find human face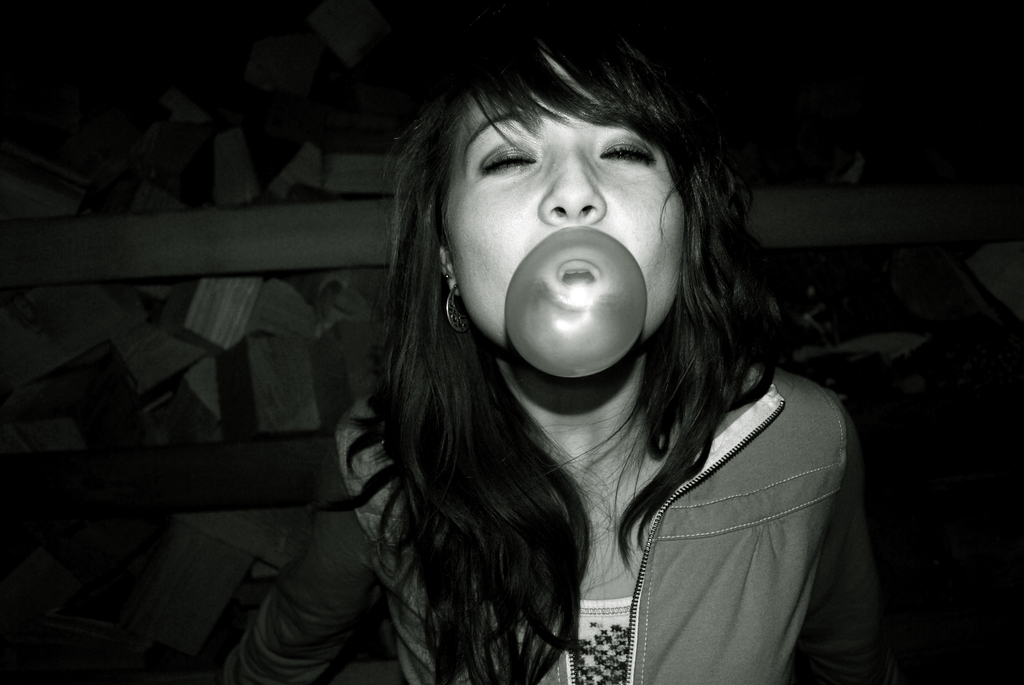
{"x1": 441, "y1": 49, "x2": 685, "y2": 344}
